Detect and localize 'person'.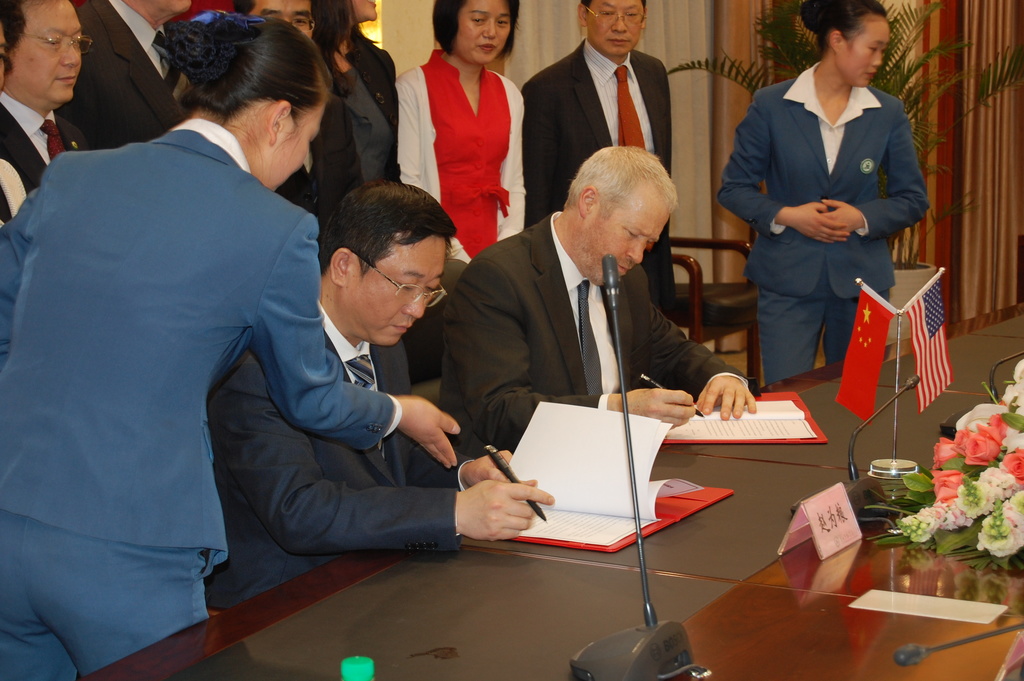
Localized at [x1=200, y1=177, x2=554, y2=607].
